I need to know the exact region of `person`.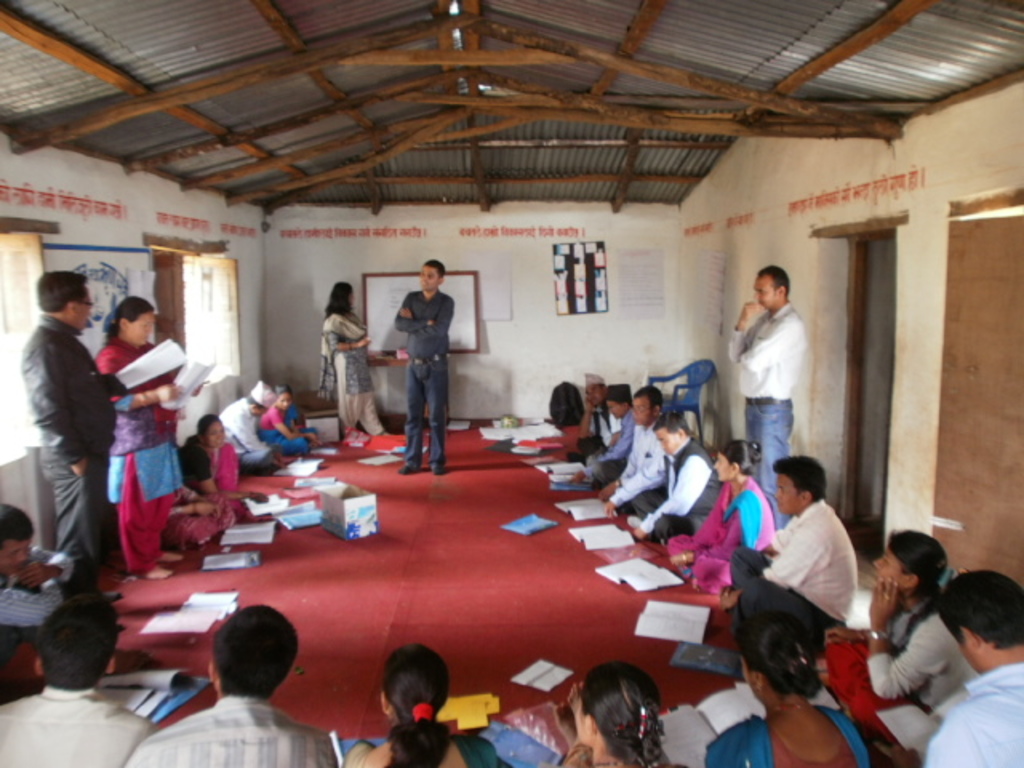
Region: select_region(0, 619, 154, 766).
